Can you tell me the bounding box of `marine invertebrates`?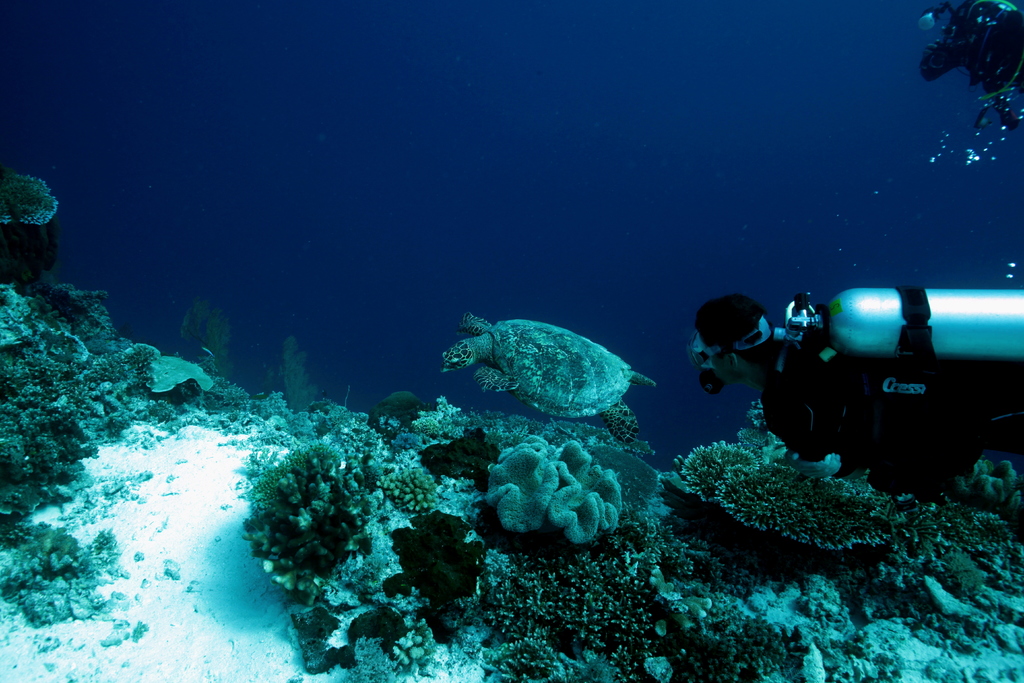
rect(73, 338, 161, 386).
